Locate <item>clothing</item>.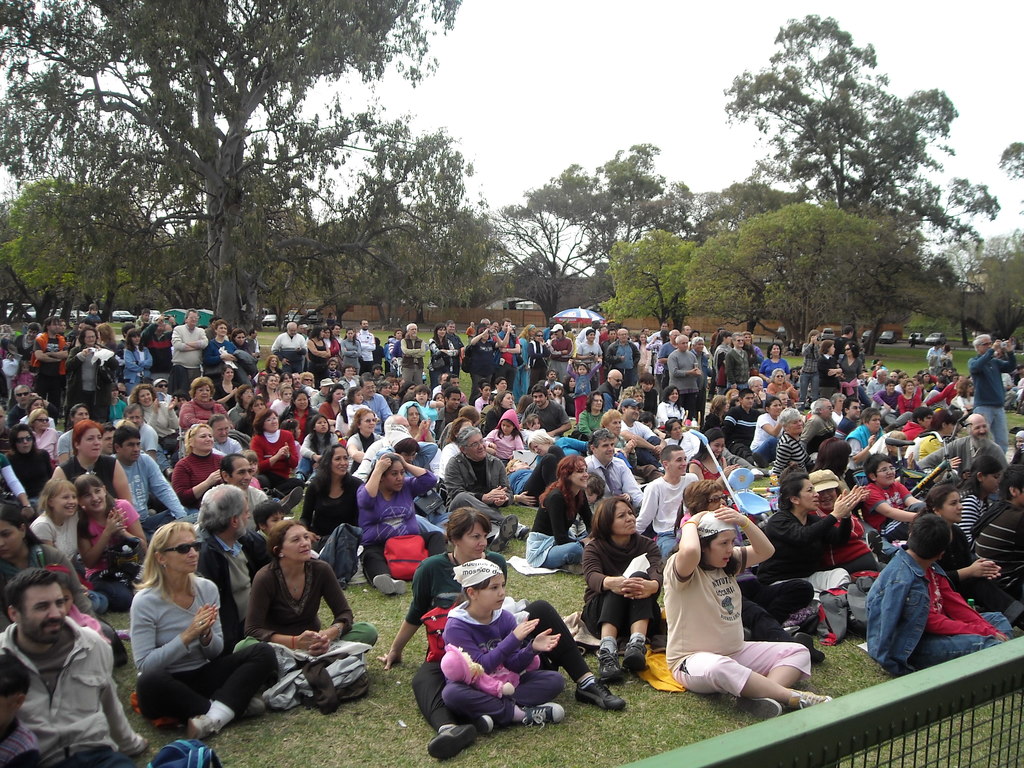
Bounding box: <box>760,353,788,383</box>.
